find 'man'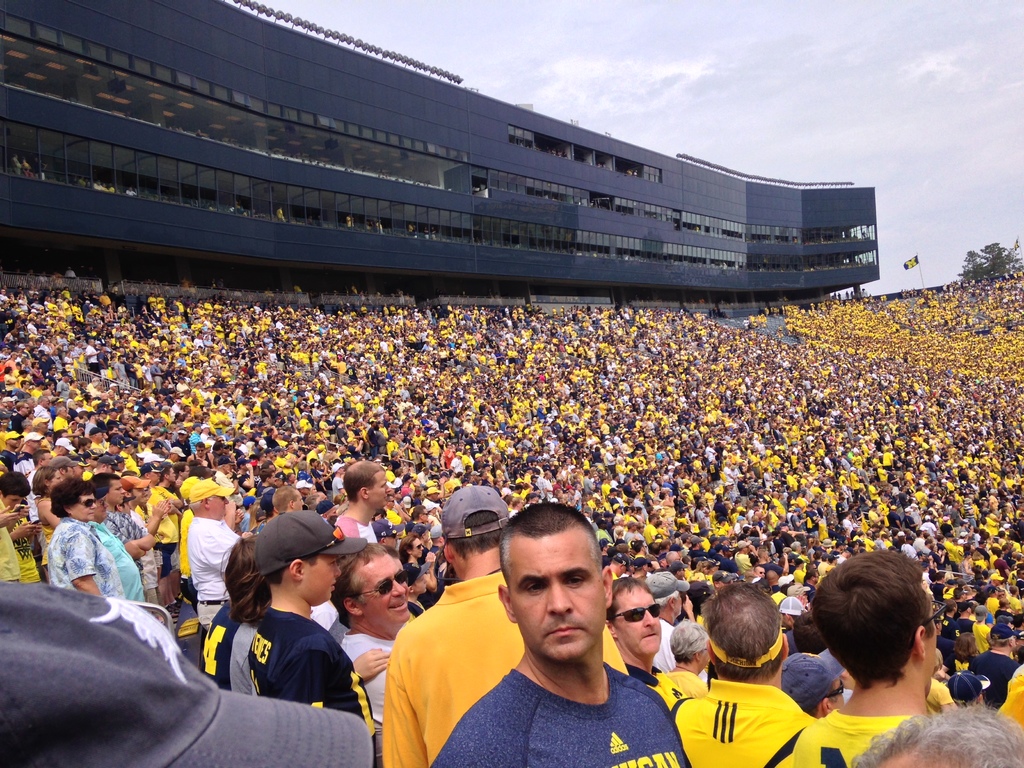
324,458,391,544
